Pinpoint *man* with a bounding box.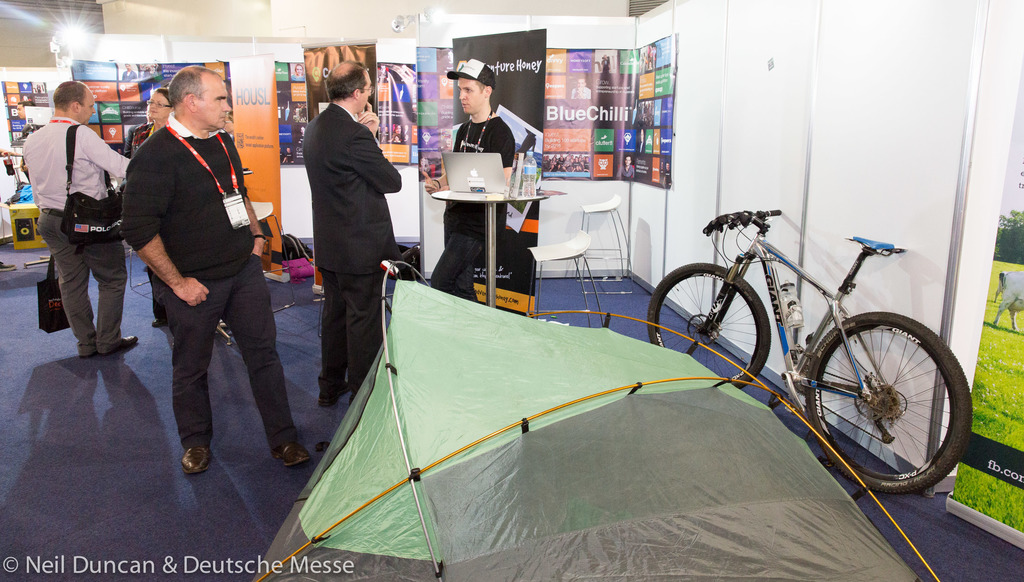
(left=299, top=56, right=404, bottom=408).
